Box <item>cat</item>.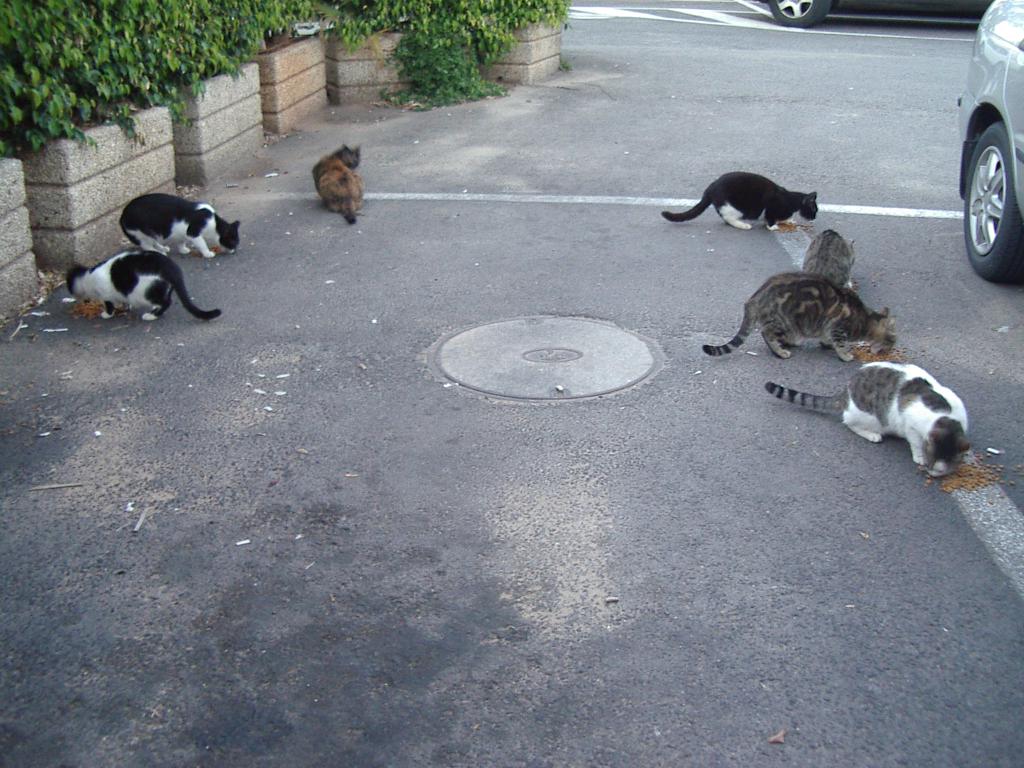
(x1=653, y1=165, x2=819, y2=236).
